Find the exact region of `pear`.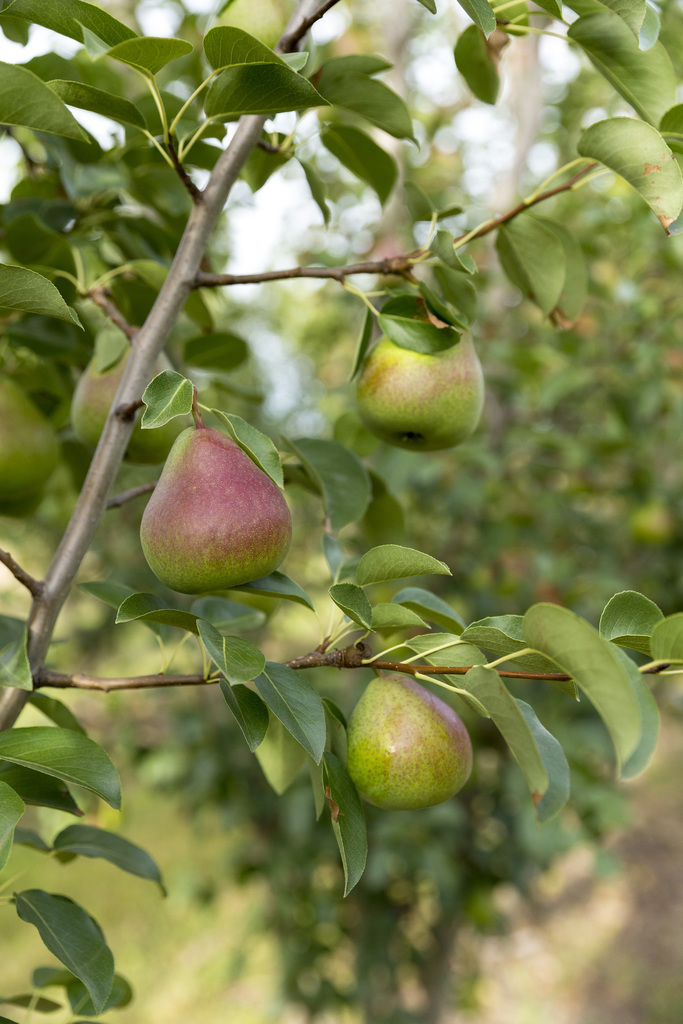
Exact region: (left=139, top=426, right=293, bottom=593).
